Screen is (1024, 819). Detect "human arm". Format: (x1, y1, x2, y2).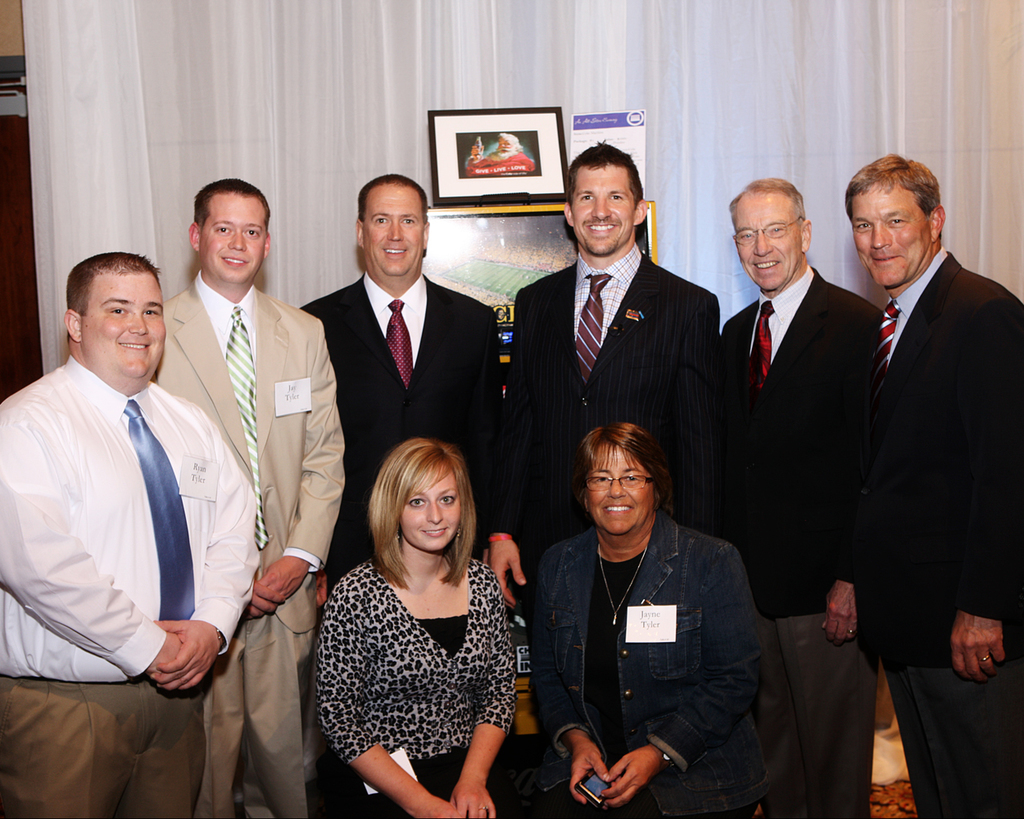
(945, 294, 1023, 679).
